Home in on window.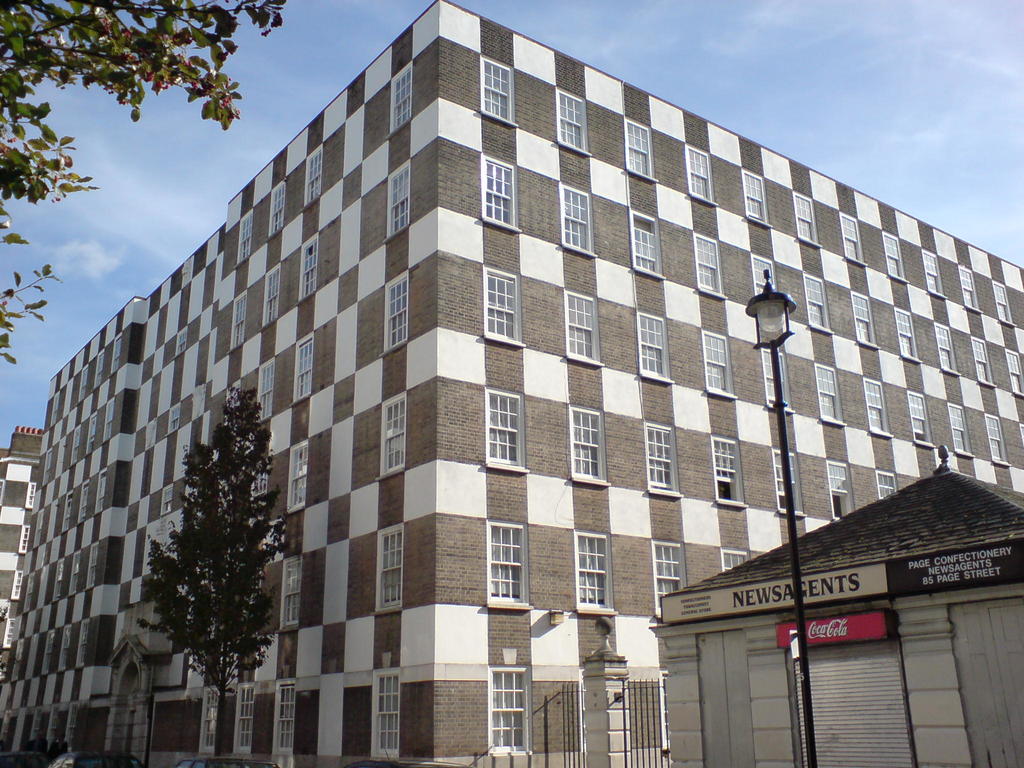
Homed in at x1=175 y1=328 x2=188 y2=360.
